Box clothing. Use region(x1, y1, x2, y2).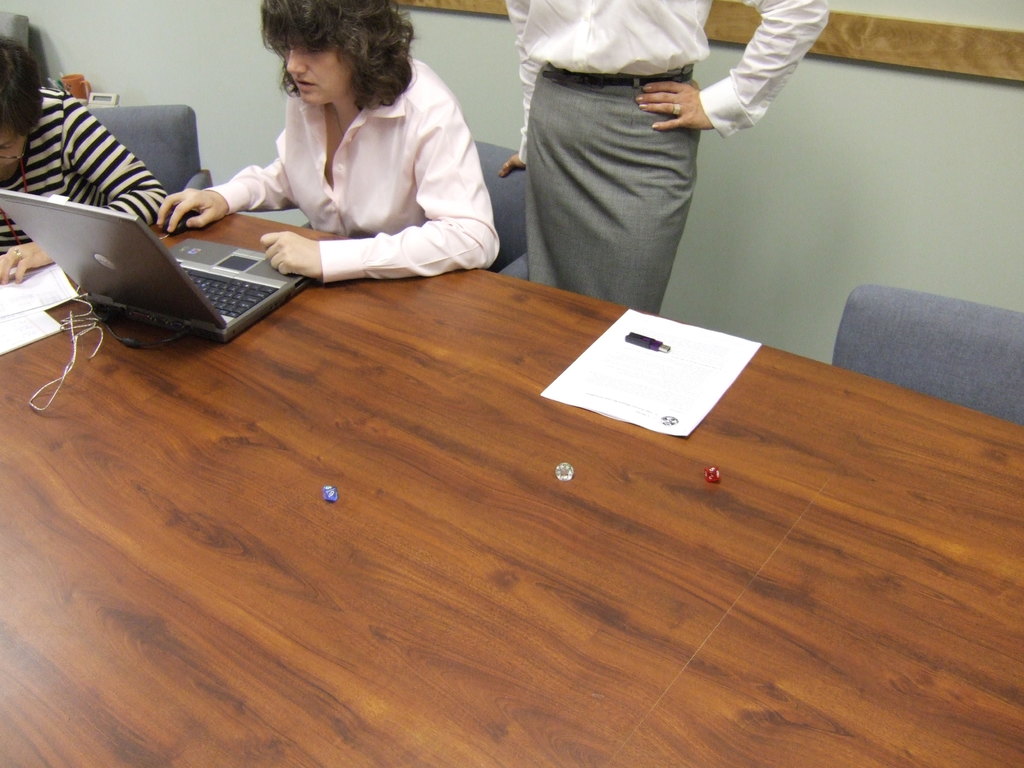
region(202, 58, 501, 279).
